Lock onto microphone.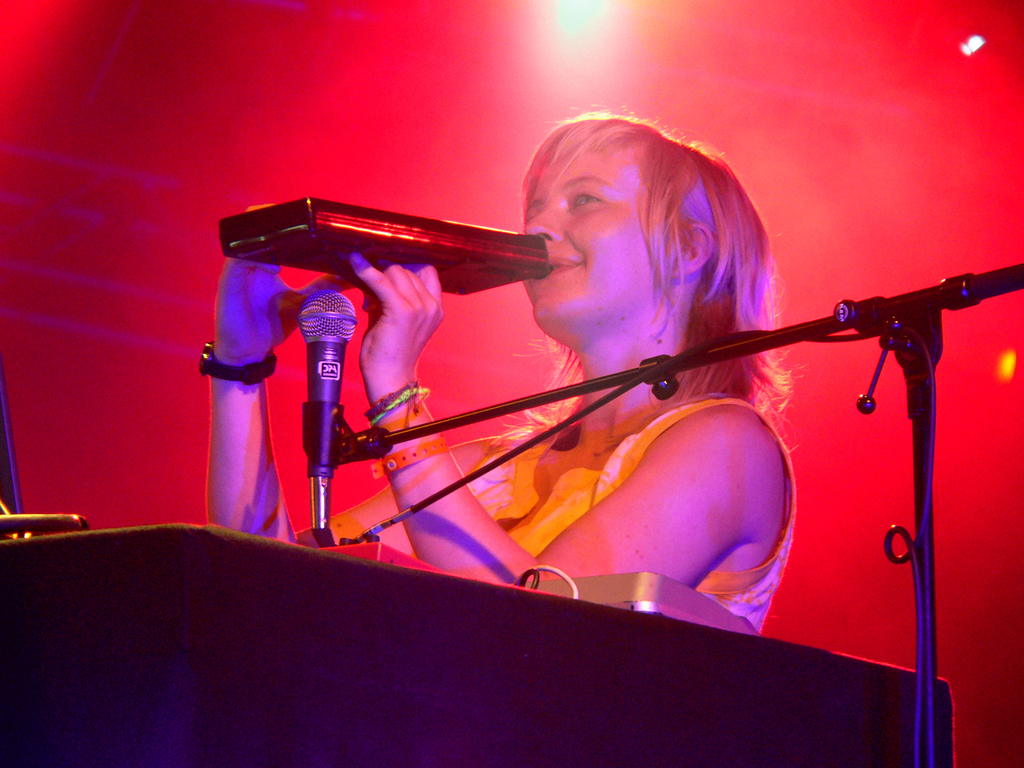
Locked: (295,291,354,544).
